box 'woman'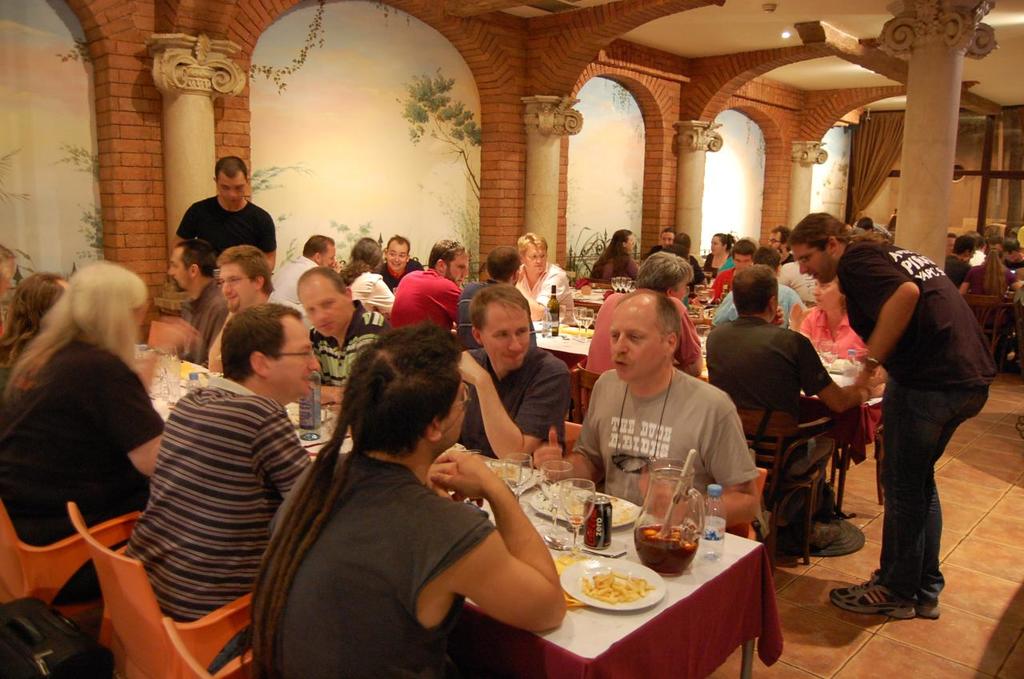
<bbox>789, 274, 886, 467</bbox>
